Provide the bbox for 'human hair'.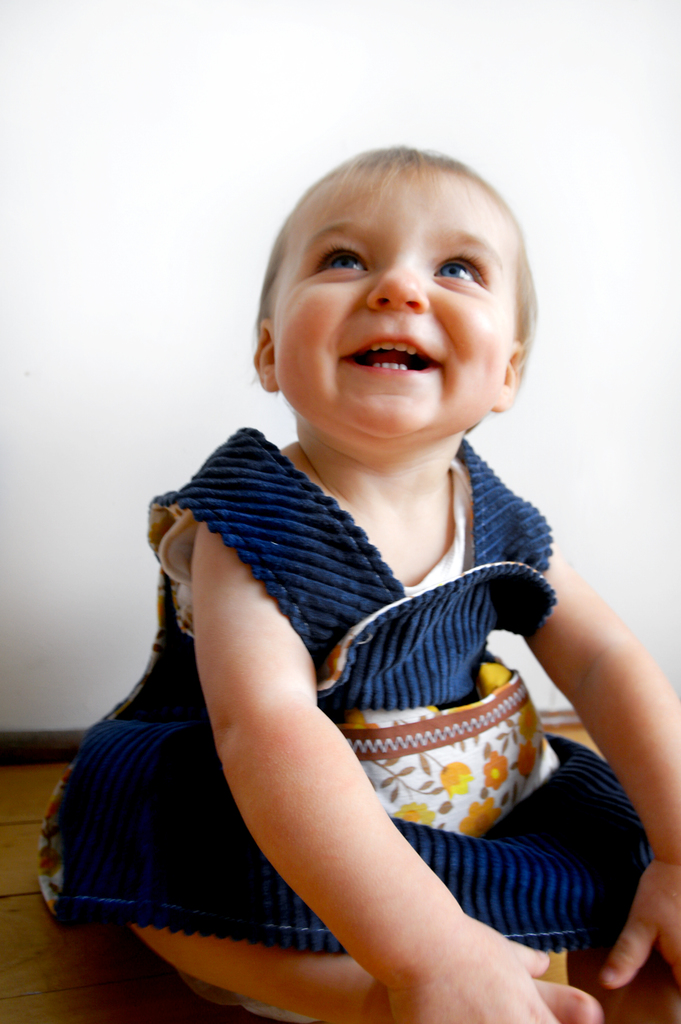
<box>261,144,537,324</box>.
